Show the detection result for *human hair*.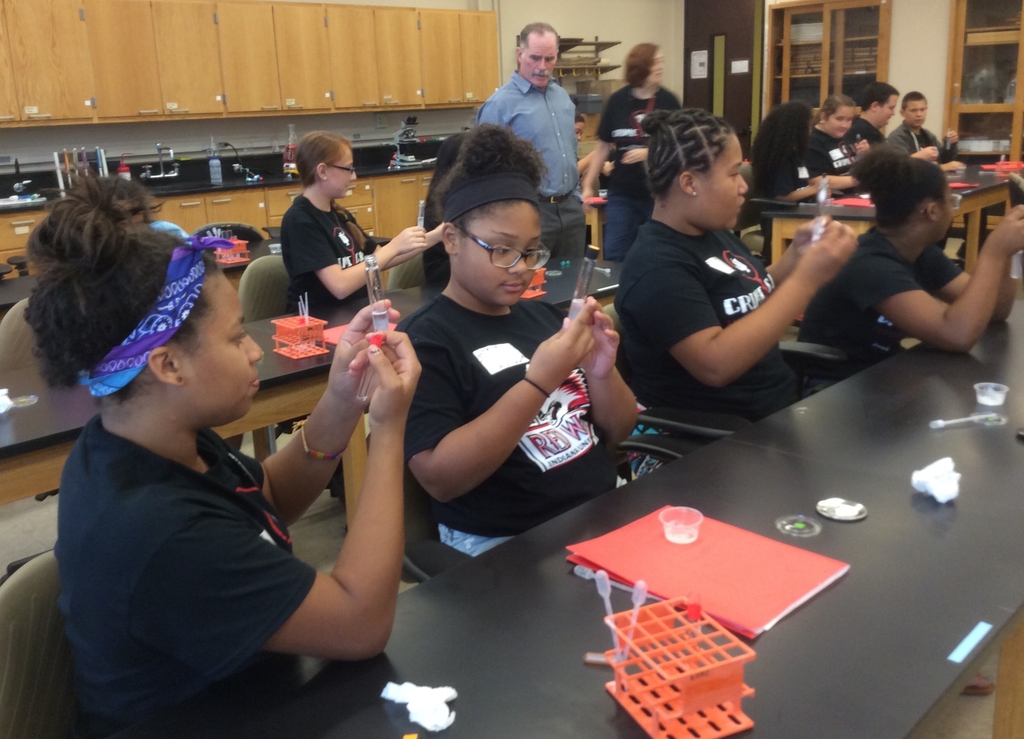
locate(24, 166, 207, 446).
